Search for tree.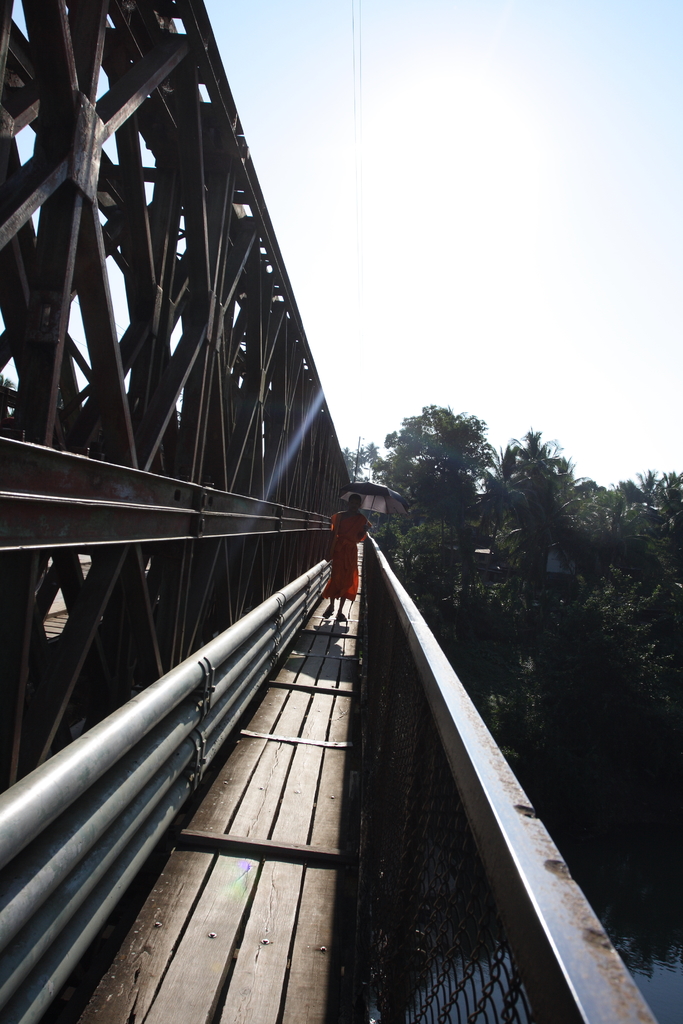
Found at (left=358, top=399, right=513, bottom=634).
